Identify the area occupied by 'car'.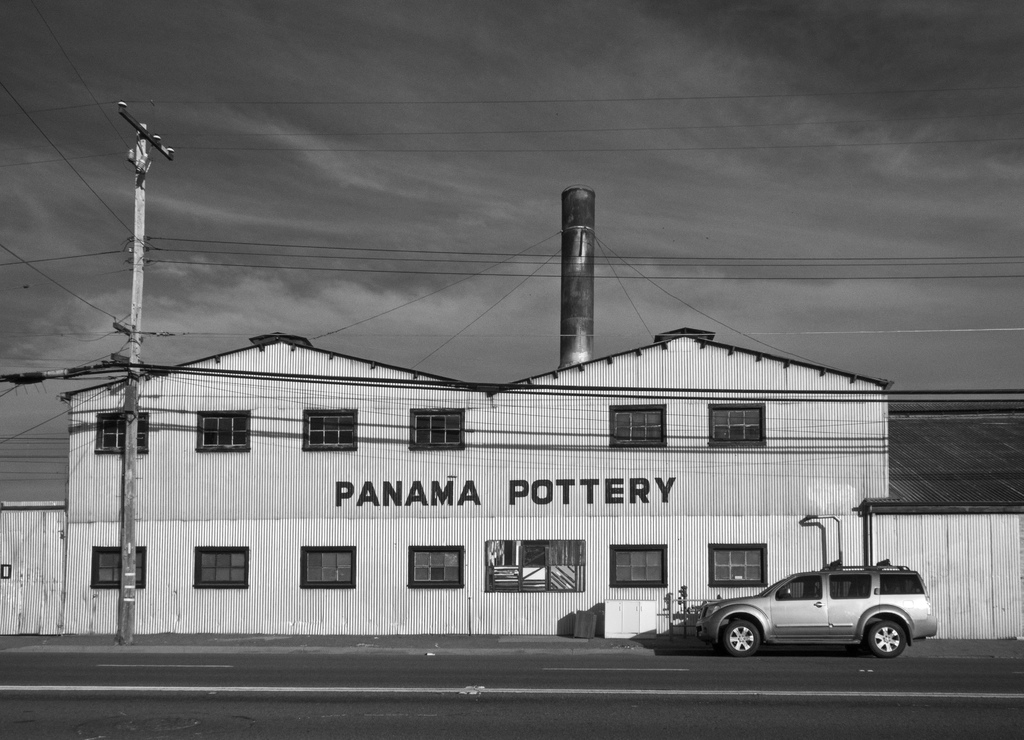
Area: pyautogui.locateOnScreen(695, 559, 938, 660).
